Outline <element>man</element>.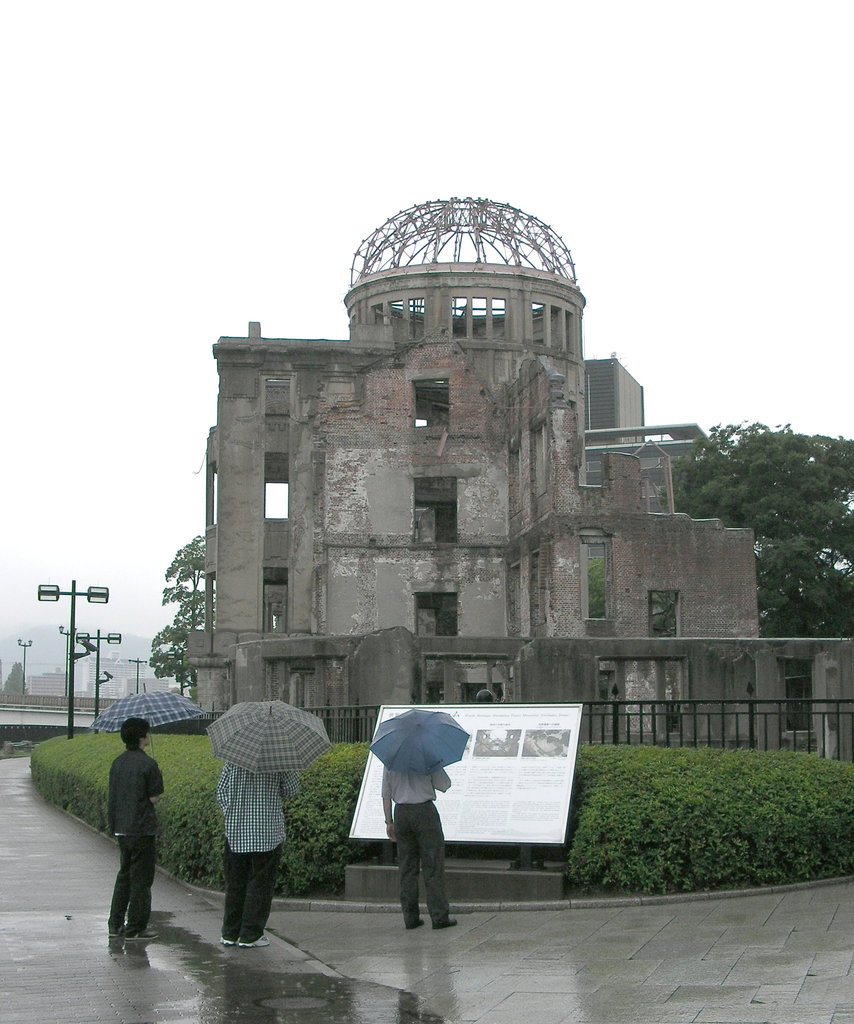
Outline: BBox(104, 712, 166, 938).
